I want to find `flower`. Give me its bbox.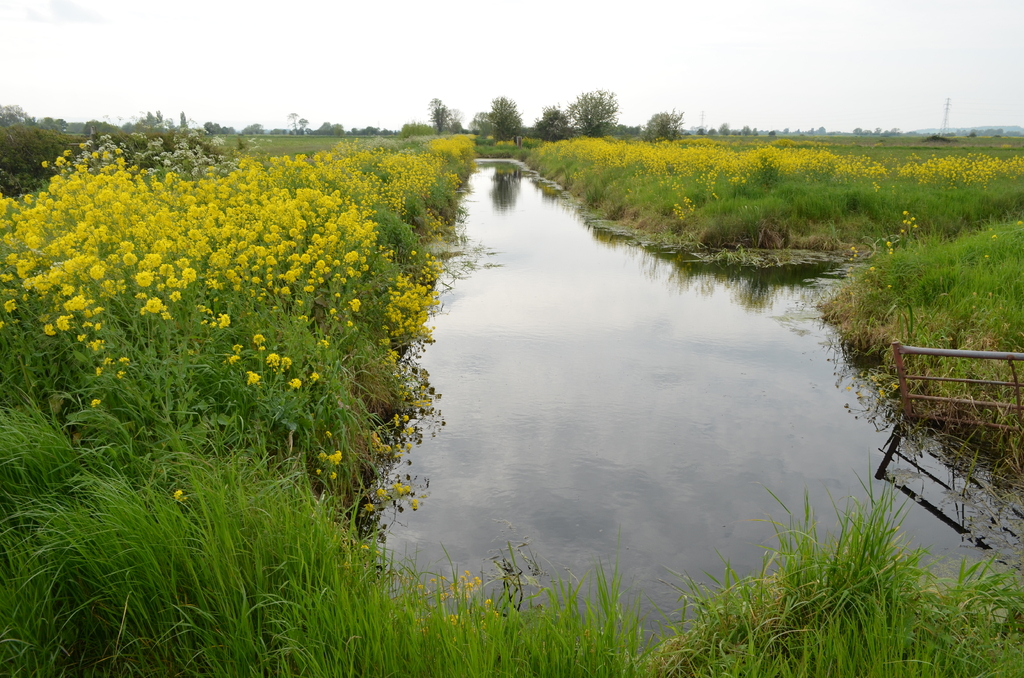
{"x1": 276, "y1": 355, "x2": 294, "y2": 367}.
